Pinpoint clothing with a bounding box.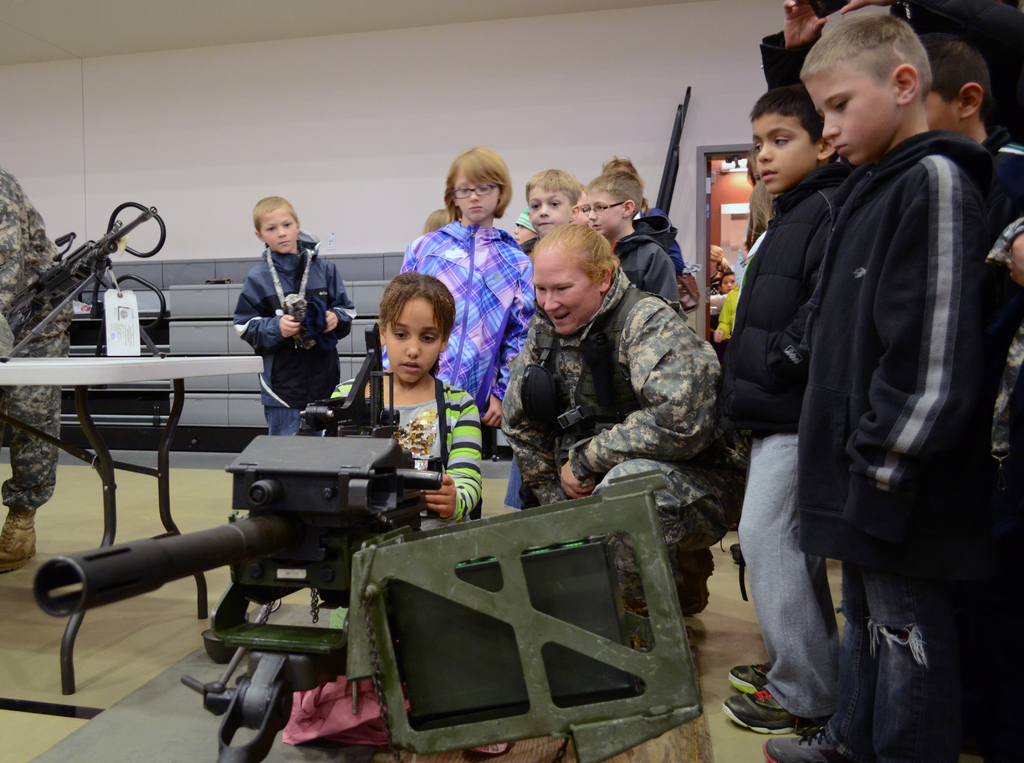
0:172:74:507.
